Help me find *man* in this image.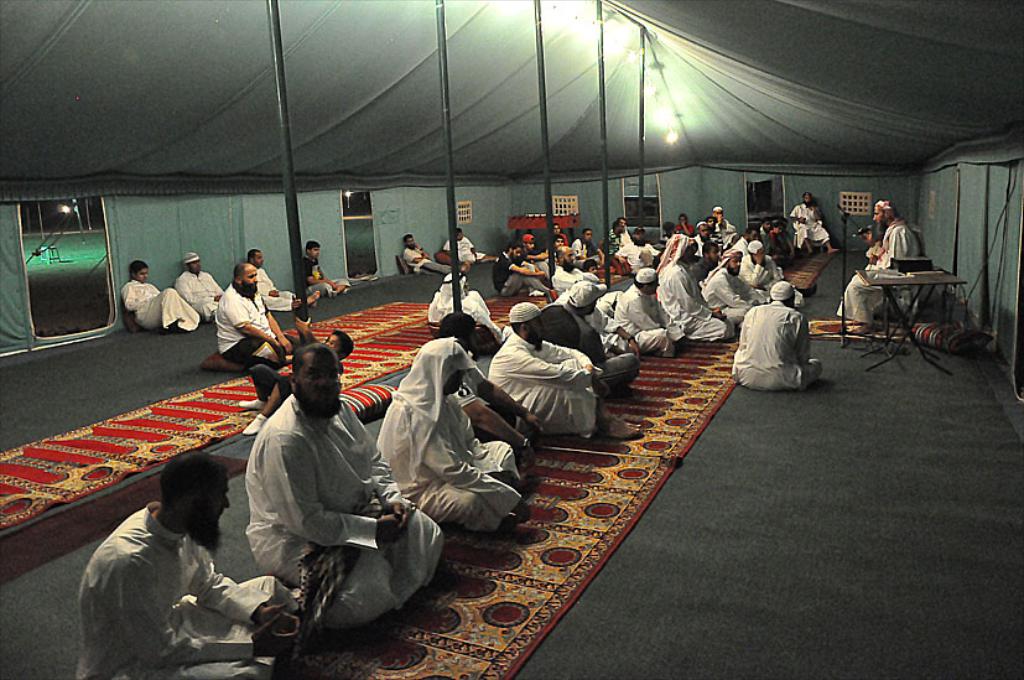
Found it: bbox=(487, 243, 557, 303).
